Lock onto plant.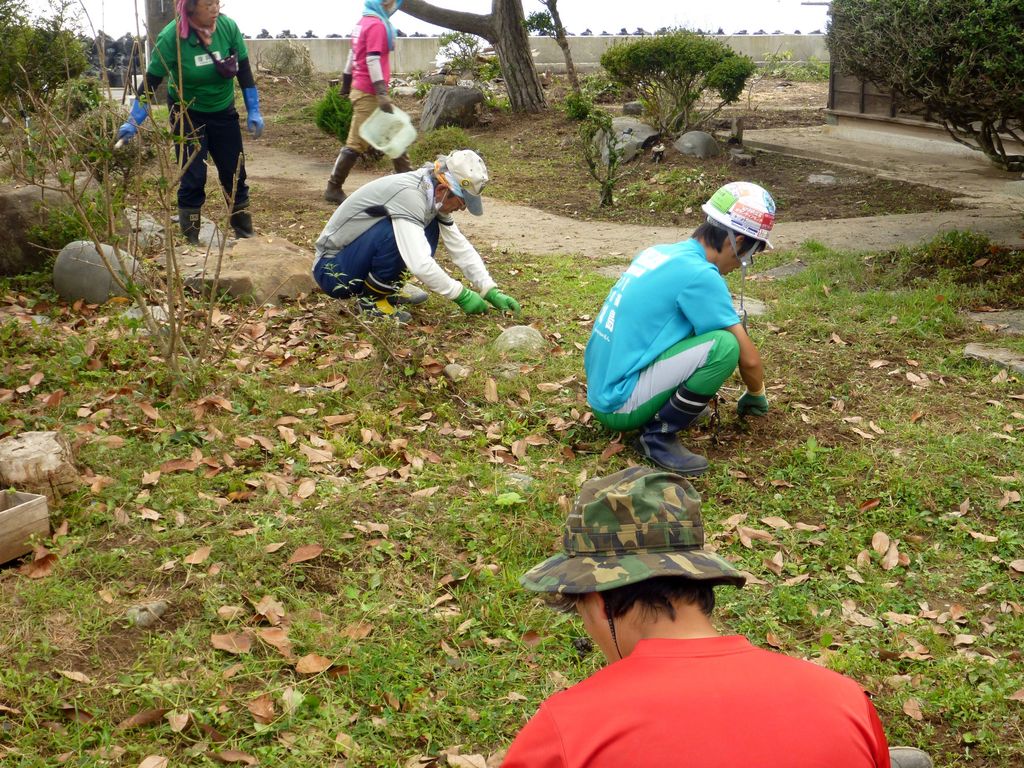
Locked: BBox(406, 119, 511, 168).
